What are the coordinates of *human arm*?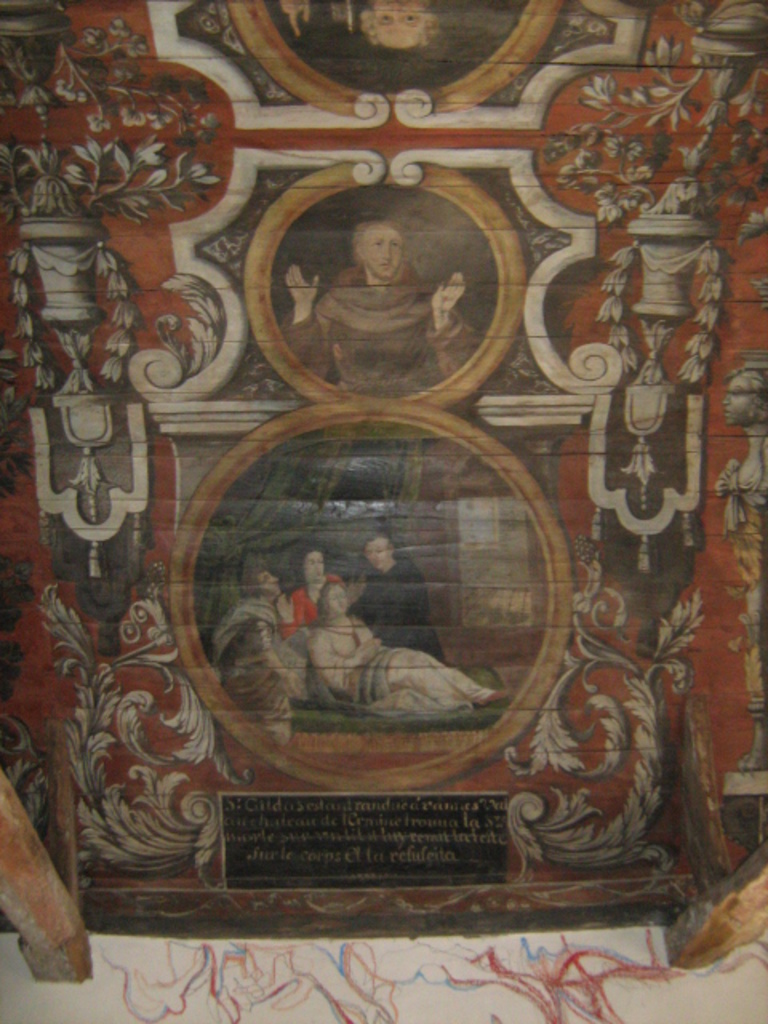
[left=277, top=264, right=336, bottom=381].
